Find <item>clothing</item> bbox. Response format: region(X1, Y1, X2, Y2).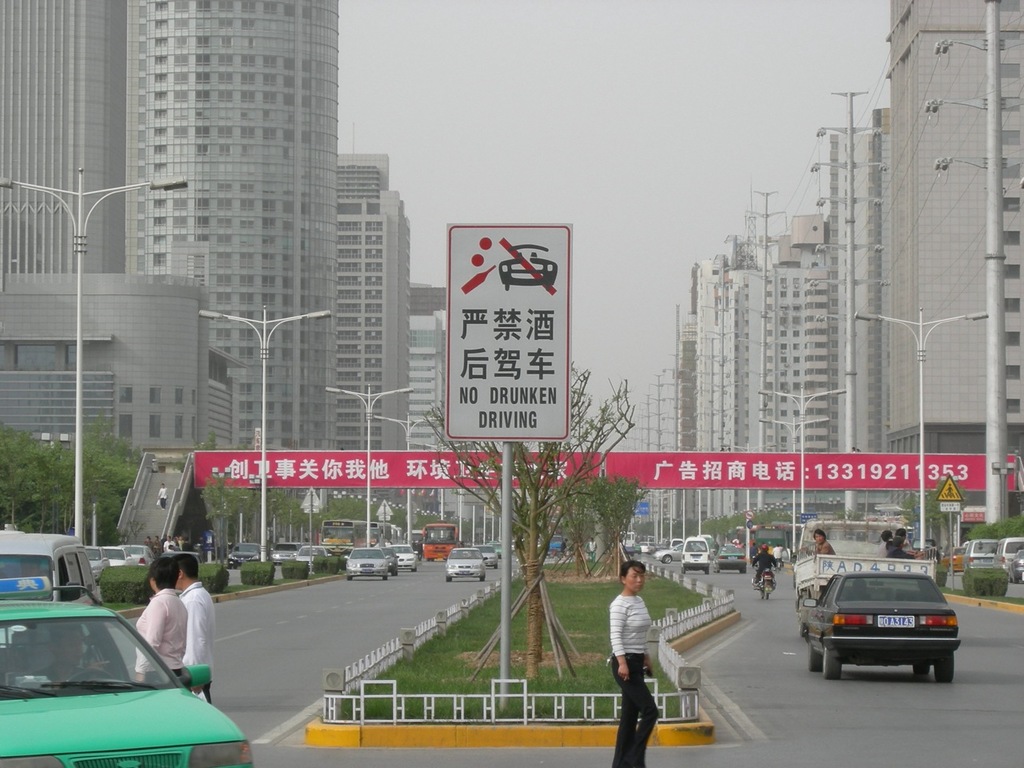
region(814, 537, 834, 558).
